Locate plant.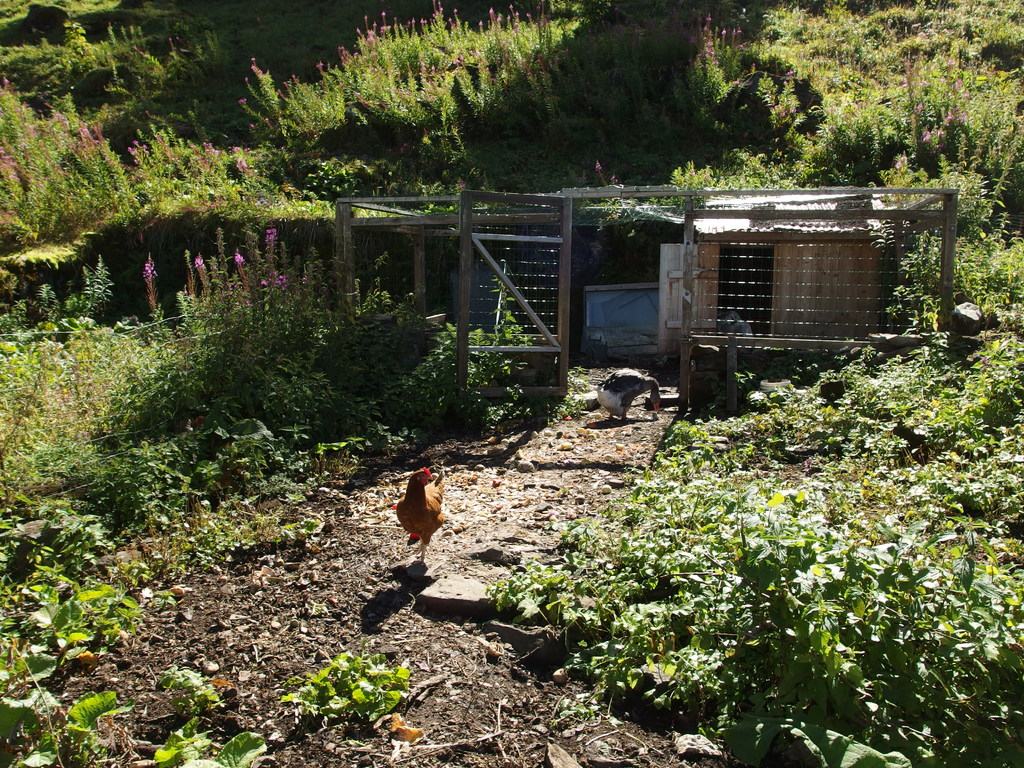
Bounding box: Rect(0, 480, 128, 636).
